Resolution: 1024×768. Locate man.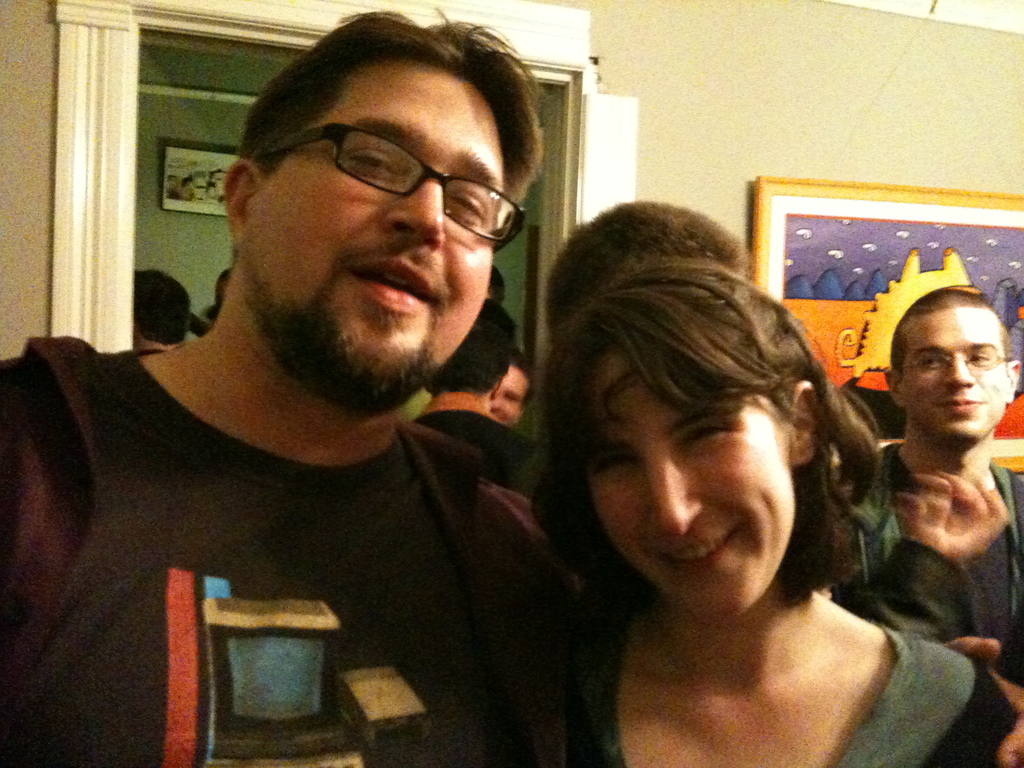
crop(133, 270, 192, 349).
